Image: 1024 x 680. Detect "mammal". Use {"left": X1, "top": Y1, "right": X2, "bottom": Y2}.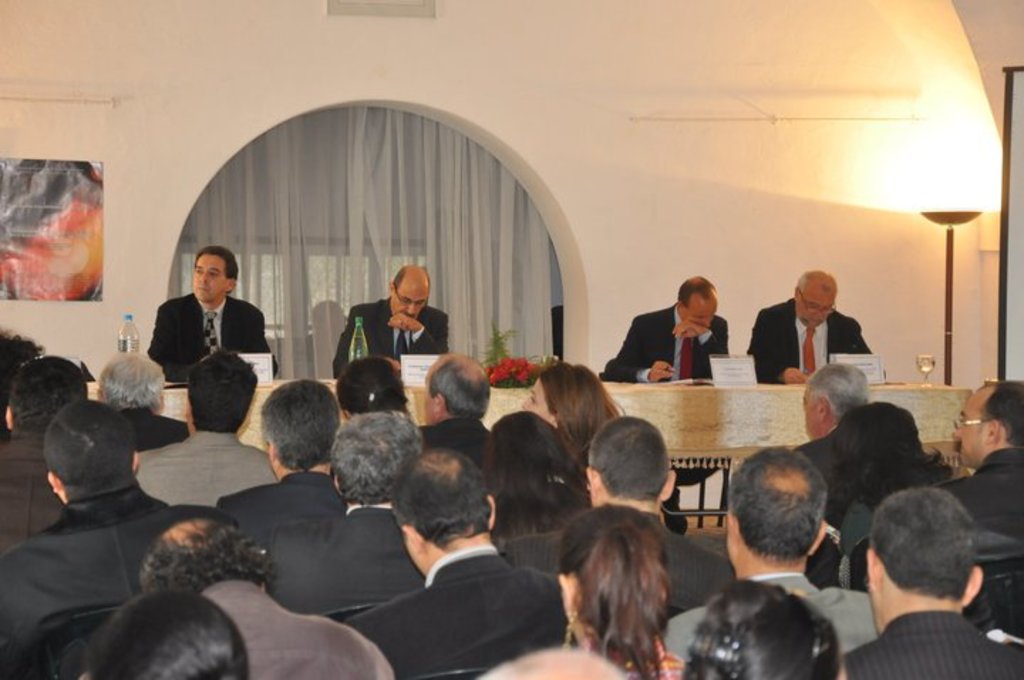
{"left": 562, "top": 494, "right": 687, "bottom": 679}.
